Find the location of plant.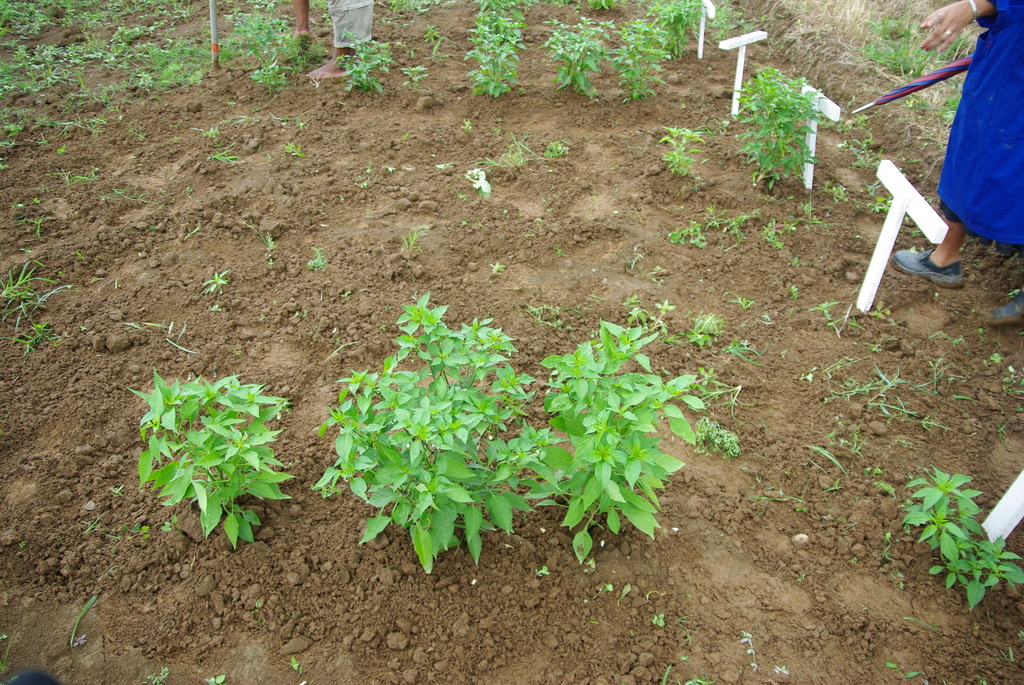
Location: left=870, top=14, right=916, bottom=39.
